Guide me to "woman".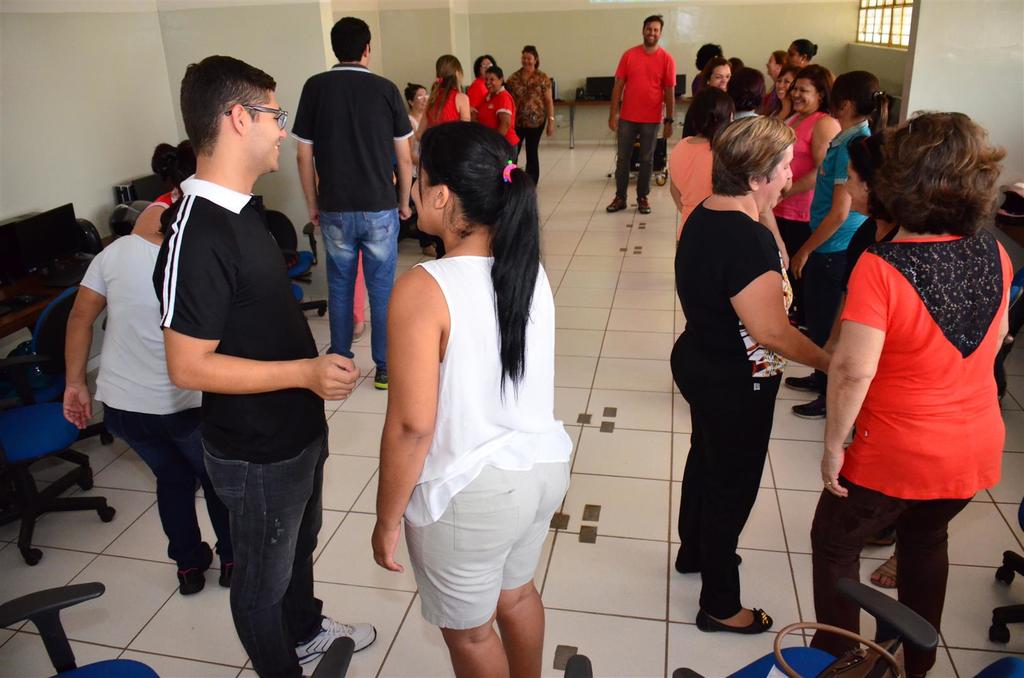
Guidance: l=668, t=111, r=833, b=633.
